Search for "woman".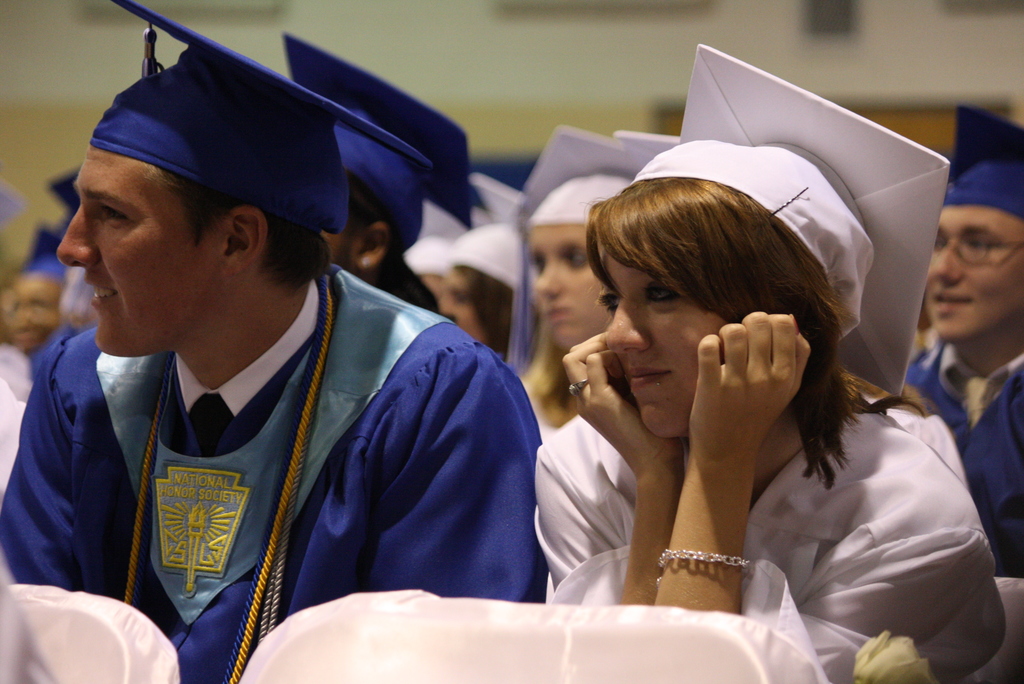
Found at 538 137 1005 683.
